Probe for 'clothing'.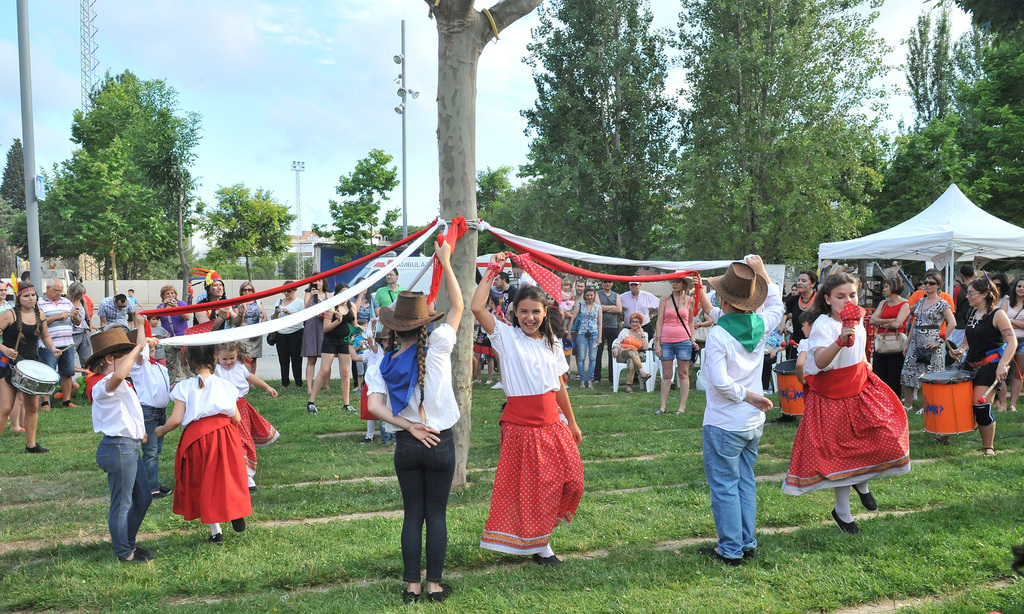
Probe result: <region>360, 343, 385, 421</region>.
